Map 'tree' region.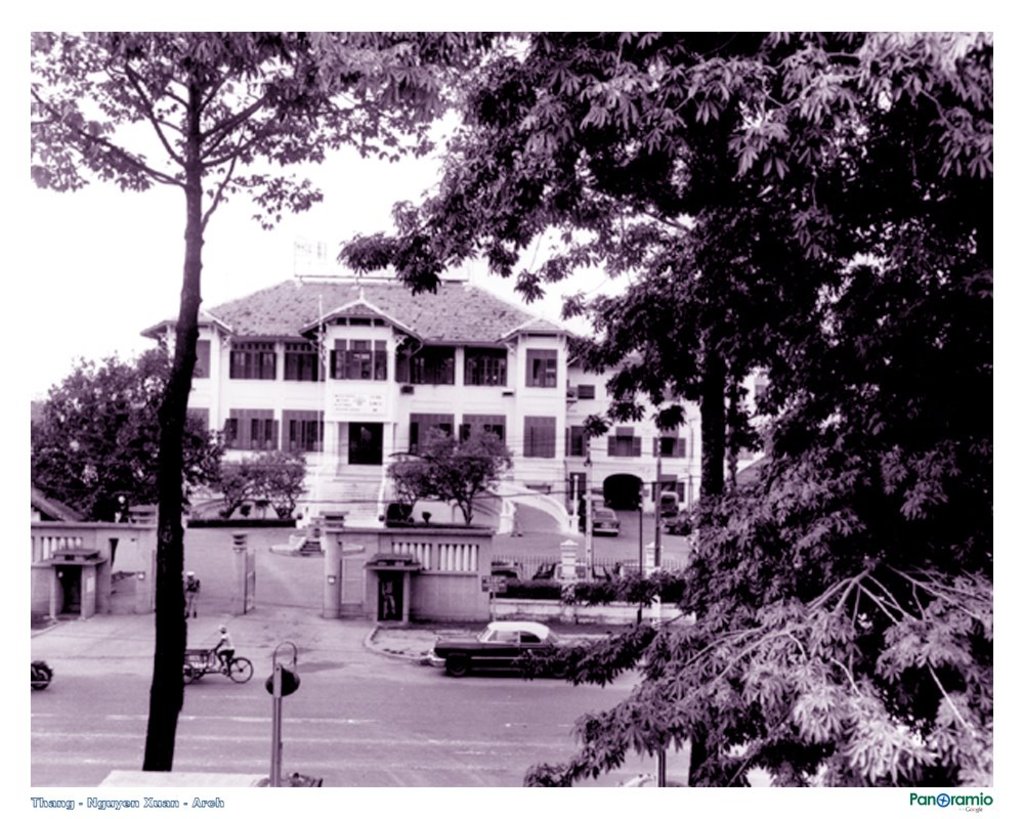
Mapped to <box>25,30,519,768</box>.
